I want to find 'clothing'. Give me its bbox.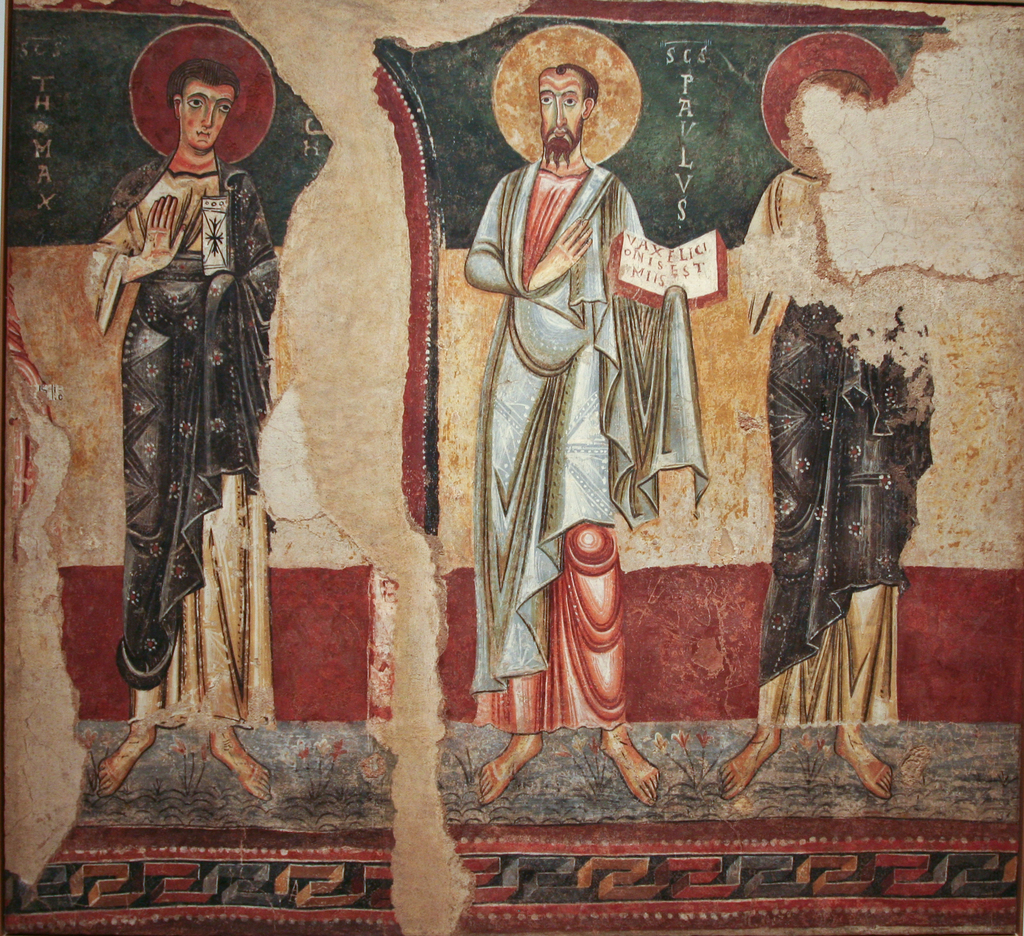
(x1=79, y1=74, x2=291, y2=755).
